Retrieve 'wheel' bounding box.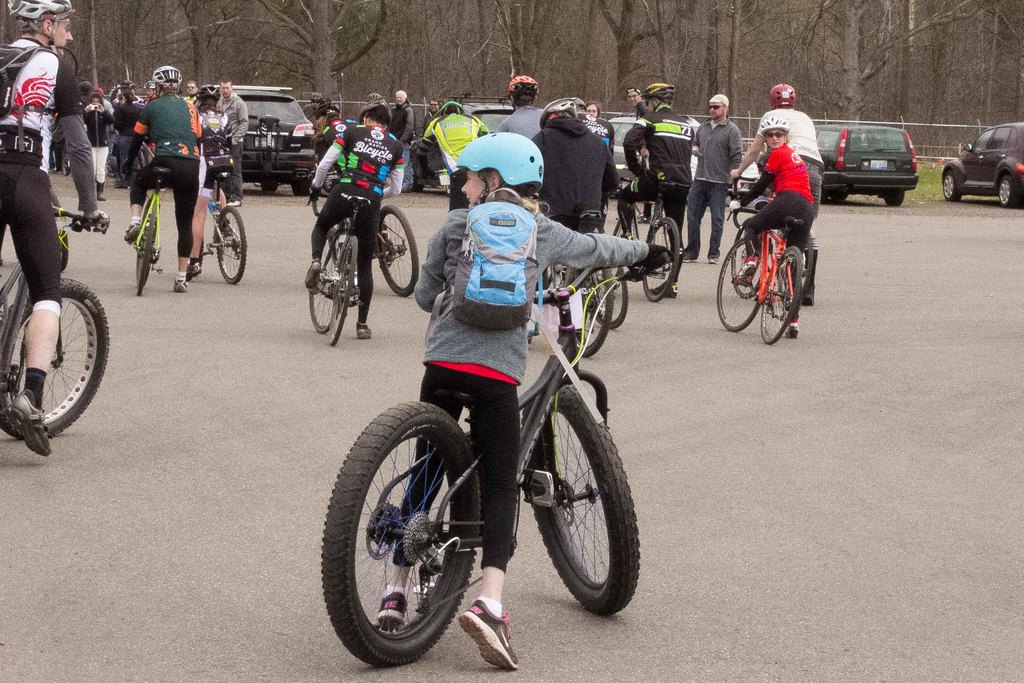
Bounding box: select_region(998, 175, 1011, 208).
